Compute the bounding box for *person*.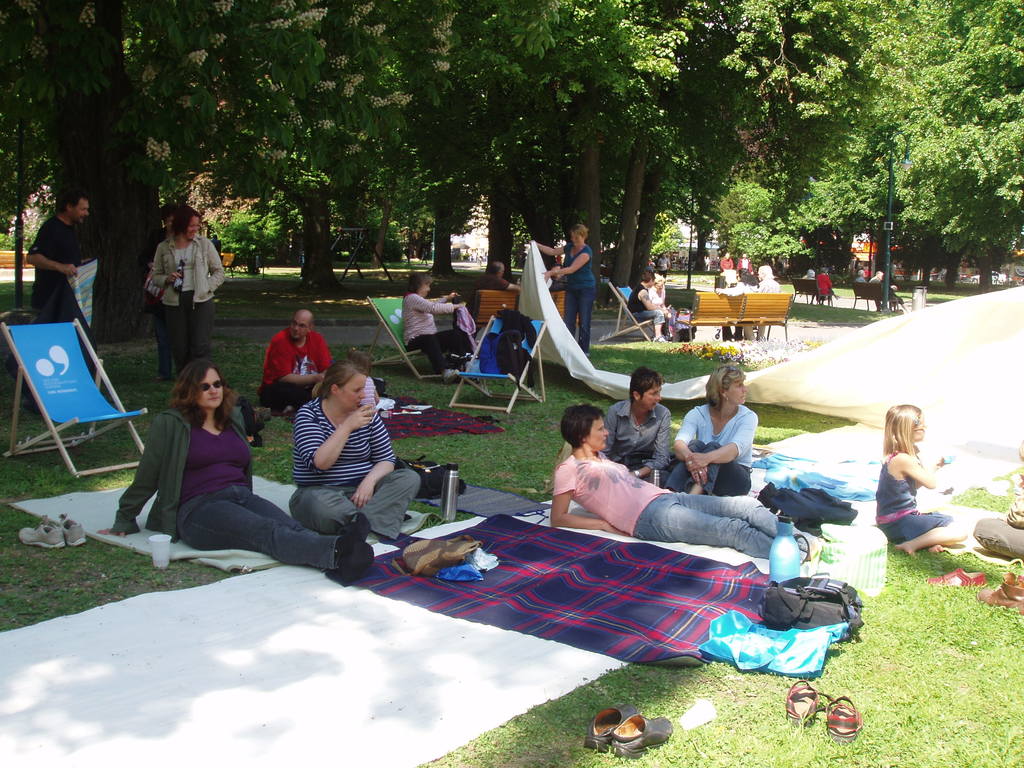
rect(144, 201, 181, 386).
